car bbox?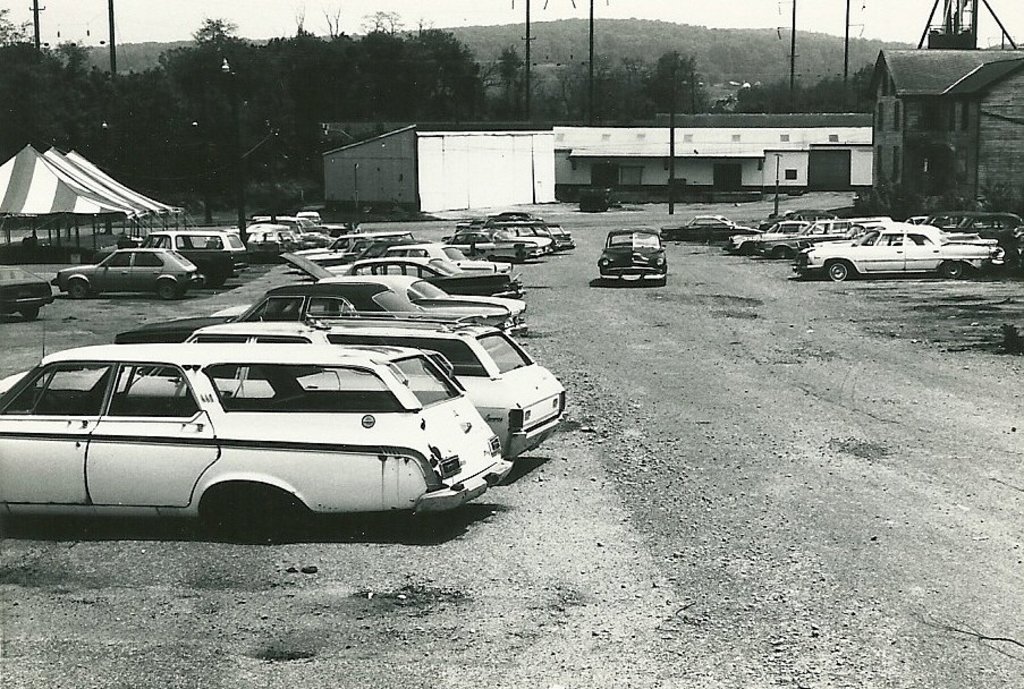
detection(596, 230, 667, 288)
